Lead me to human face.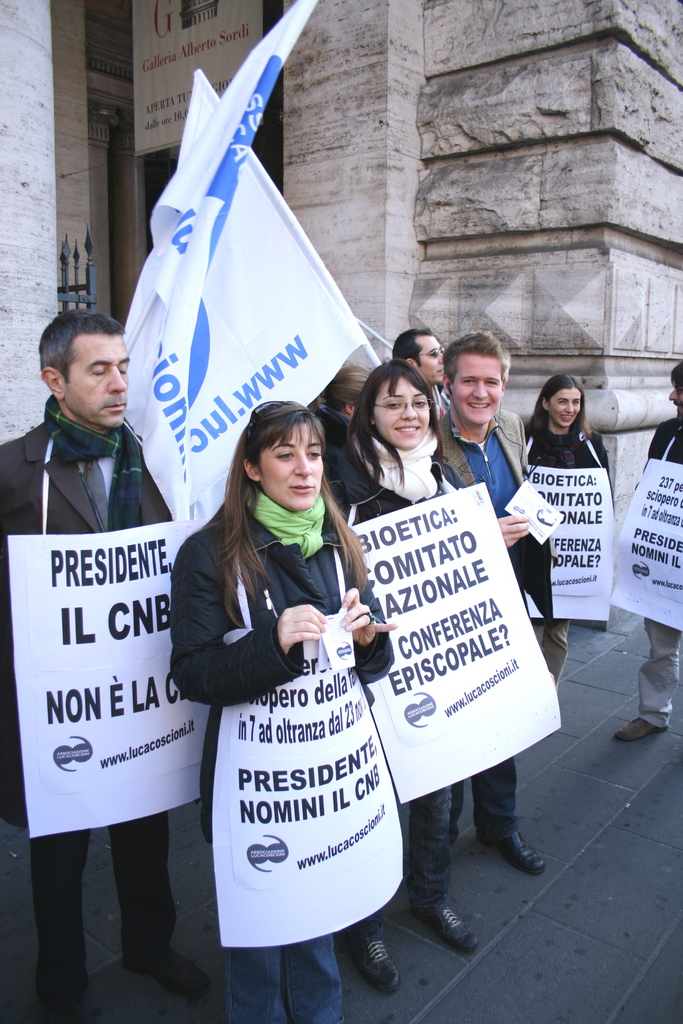
Lead to x1=71, y1=333, x2=131, y2=431.
